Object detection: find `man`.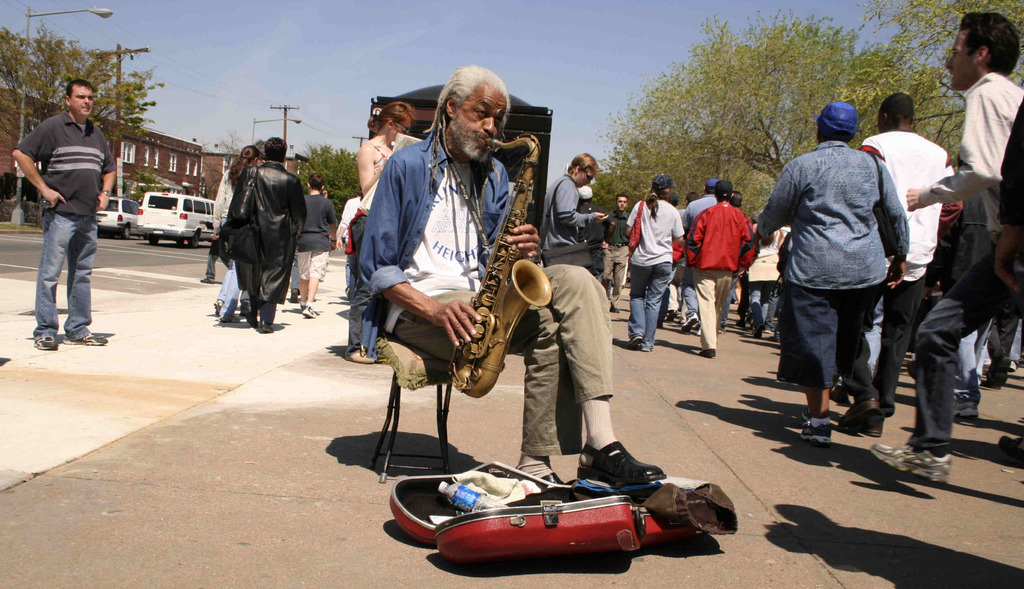
752, 98, 911, 443.
